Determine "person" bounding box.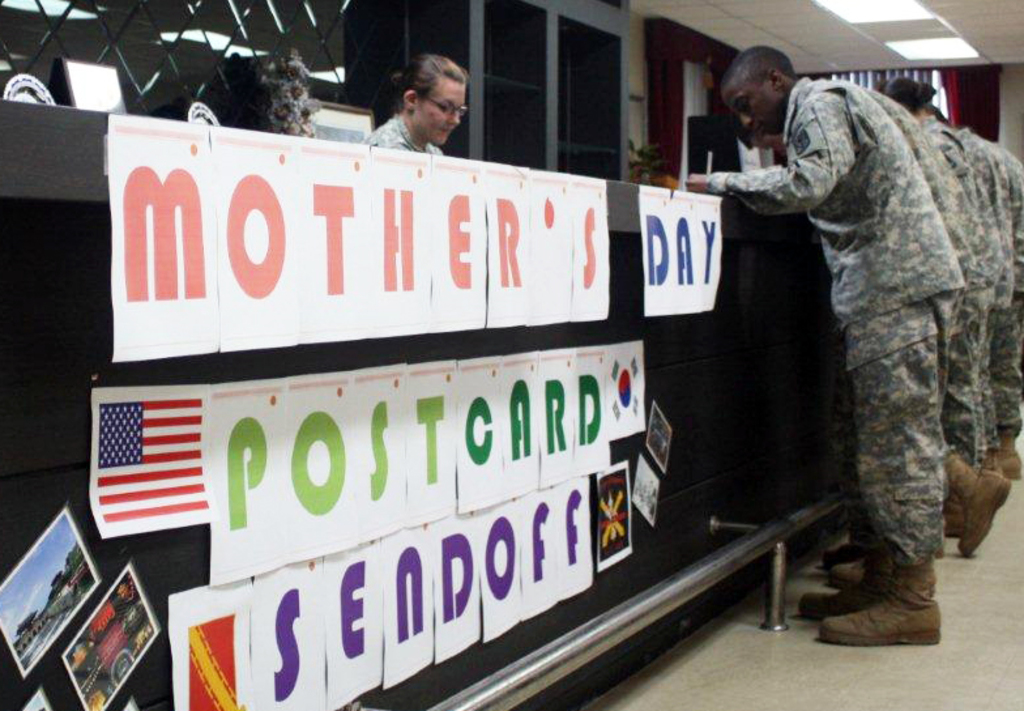
Determined: <region>884, 76, 997, 557</region>.
